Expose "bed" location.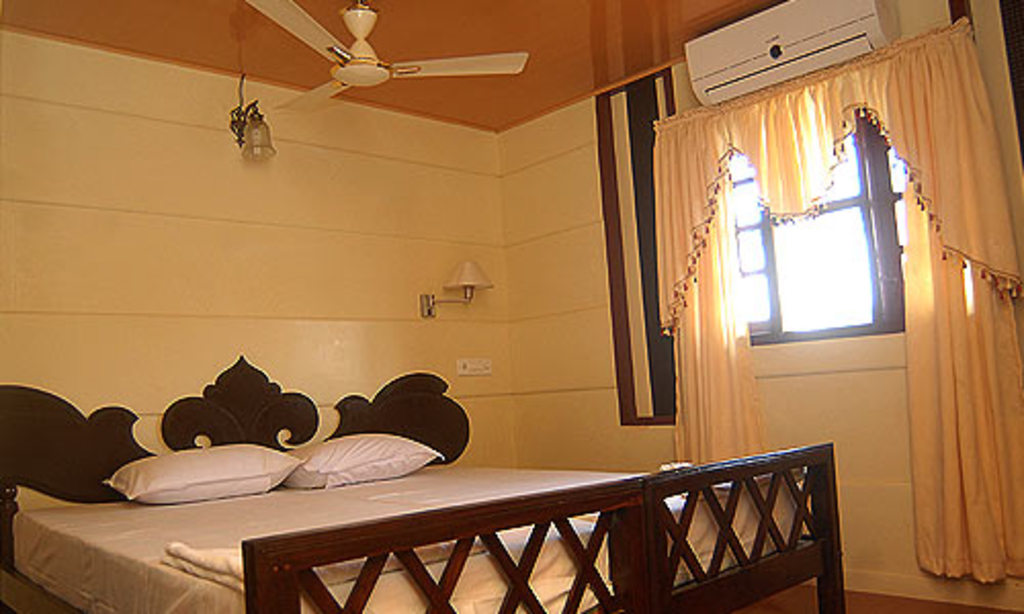
Exposed at <bbox>25, 319, 891, 604</bbox>.
